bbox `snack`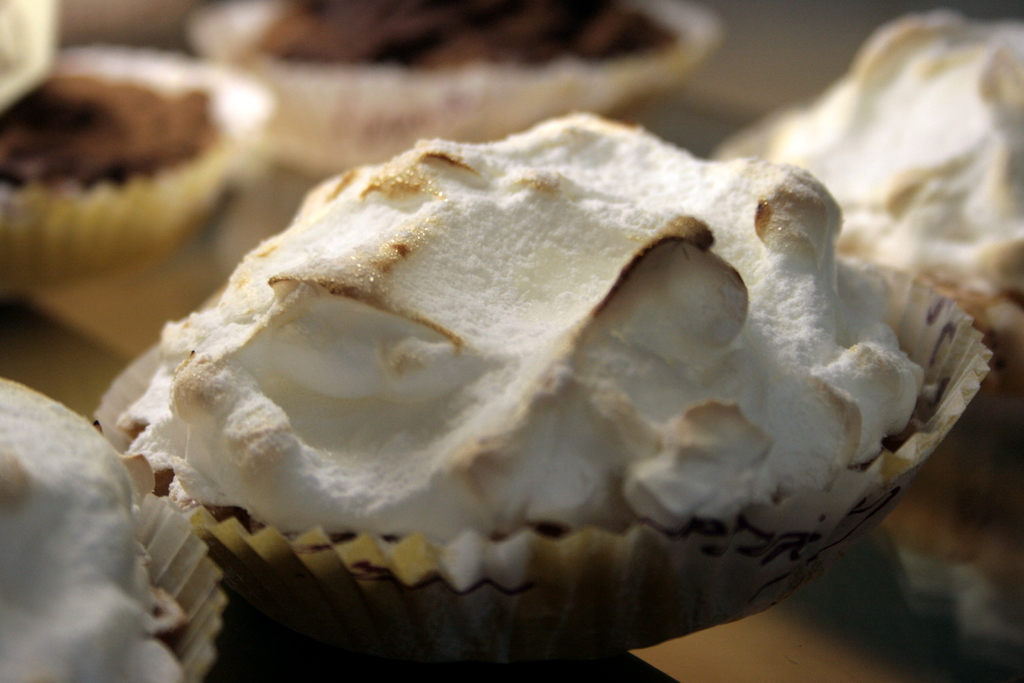
[left=724, top=5, right=1023, bottom=340]
